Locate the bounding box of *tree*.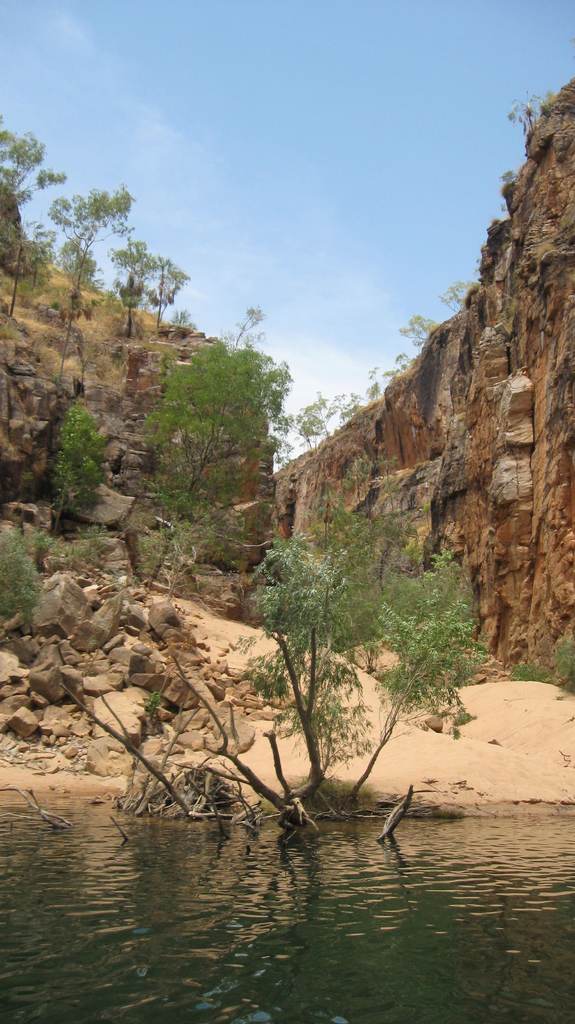
Bounding box: <bbox>38, 179, 129, 326</bbox>.
